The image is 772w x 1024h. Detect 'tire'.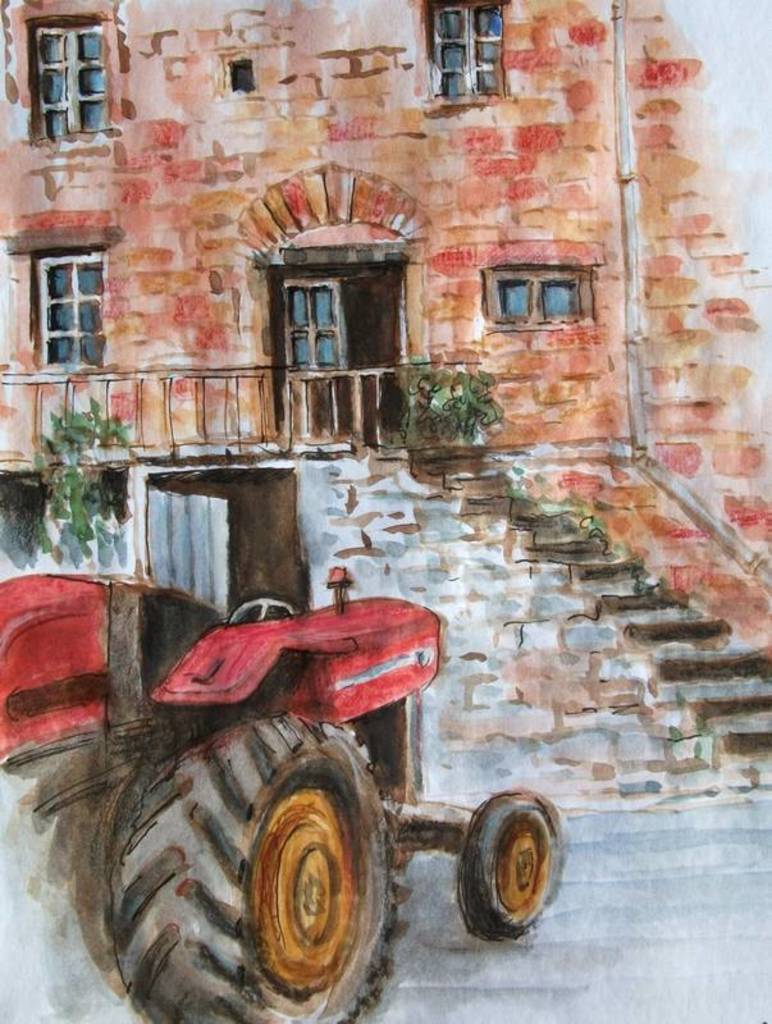
Detection: {"left": 106, "top": 717, "right": 398, "bottom": 1023}.
